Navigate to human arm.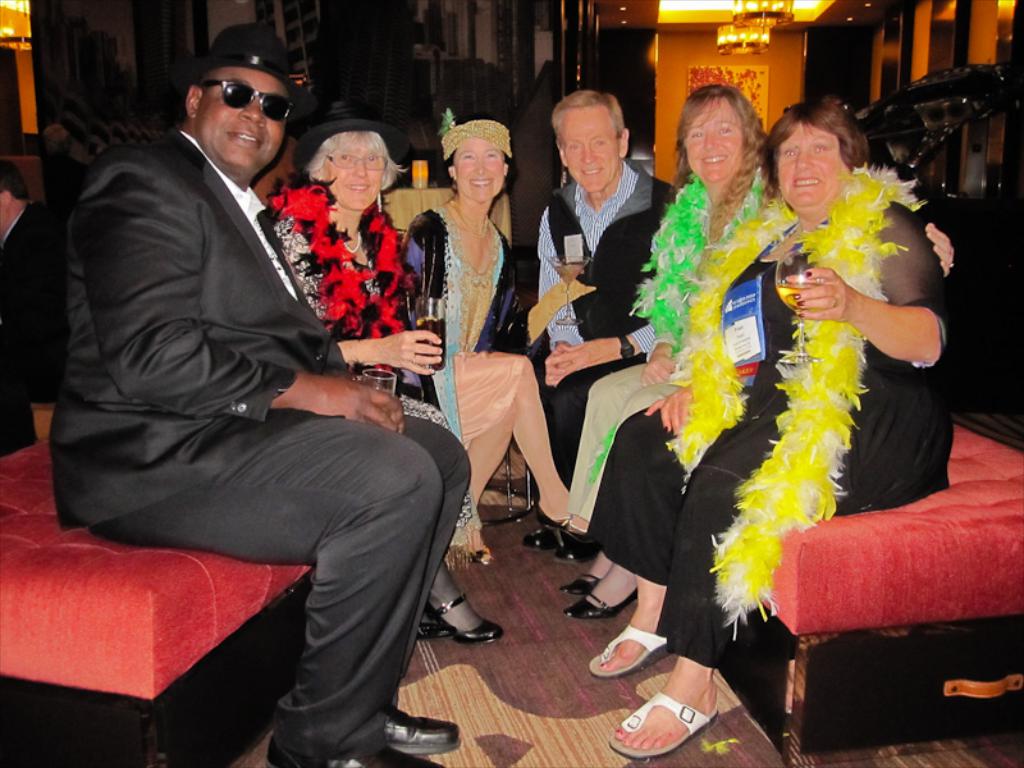
Navigation target: rect(520, 207, 589, 392).
